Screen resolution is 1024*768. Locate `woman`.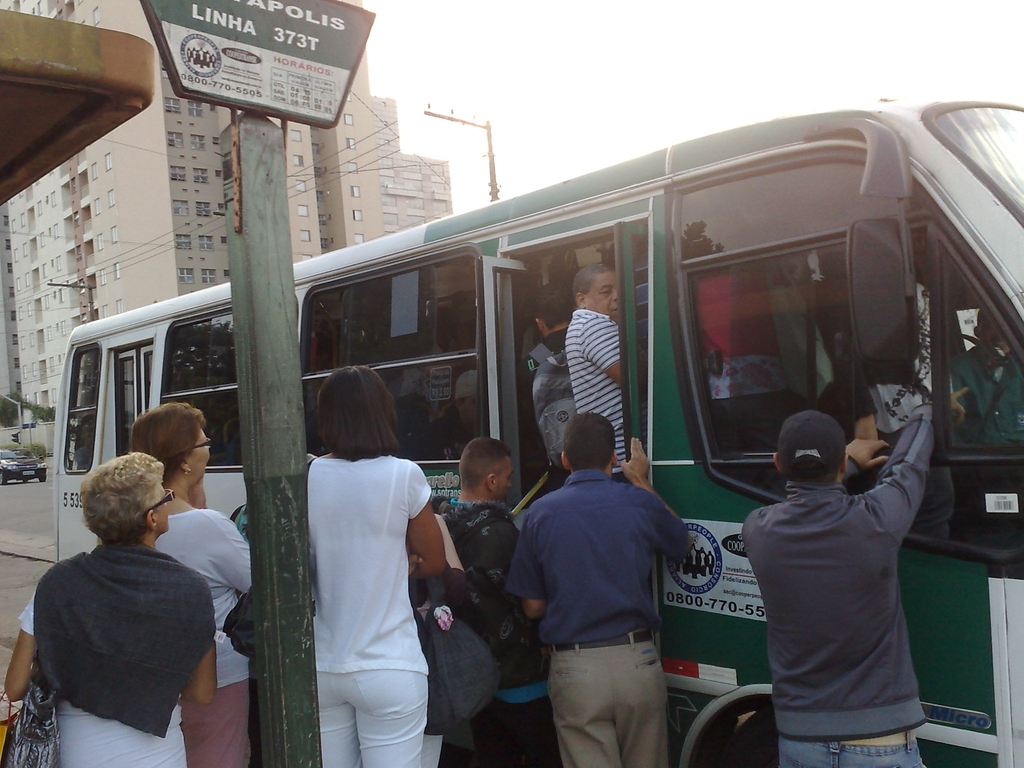
x1=129 y1=403 x2=260 y2=767.
